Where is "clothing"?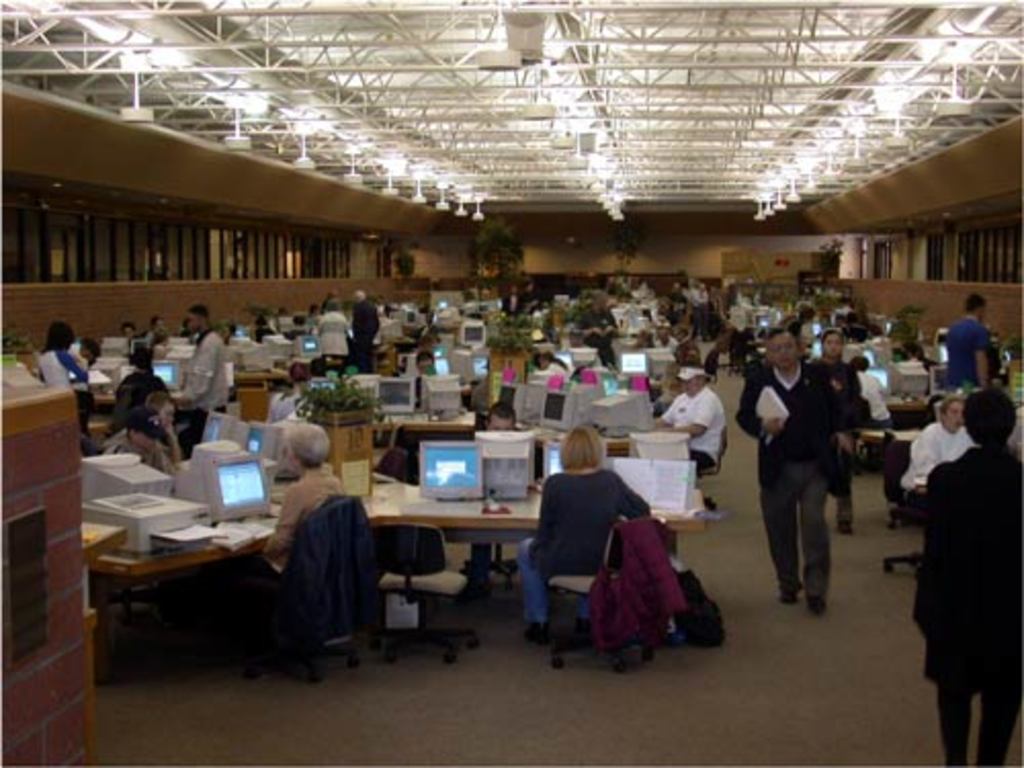
l=168, t=322, r=227, b=418.
